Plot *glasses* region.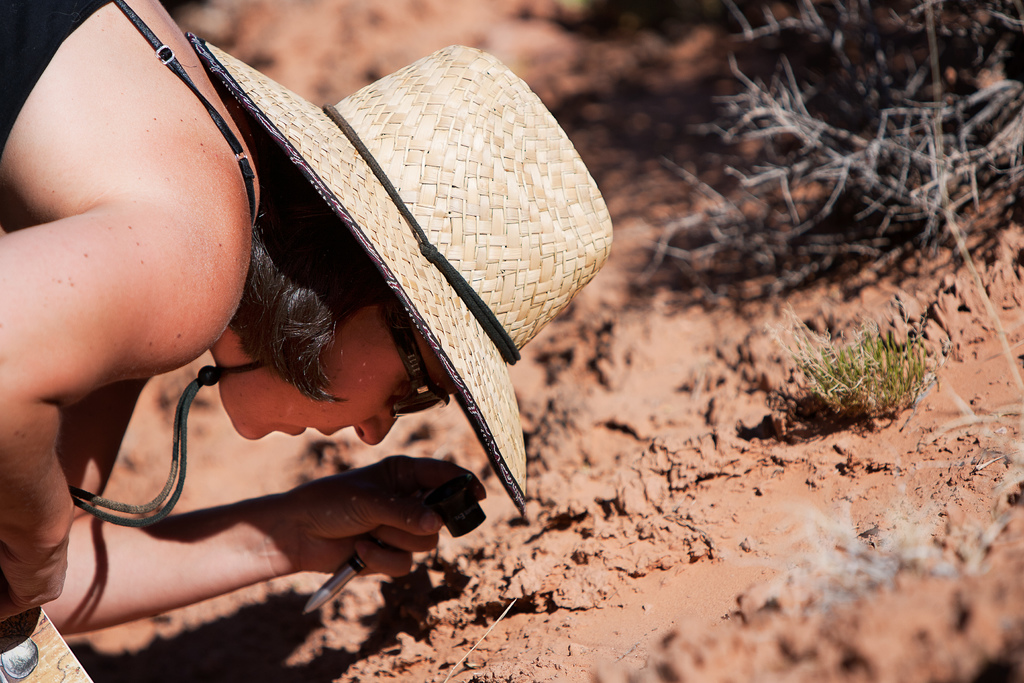
Plotted at box(387, 293, 451, 416).
